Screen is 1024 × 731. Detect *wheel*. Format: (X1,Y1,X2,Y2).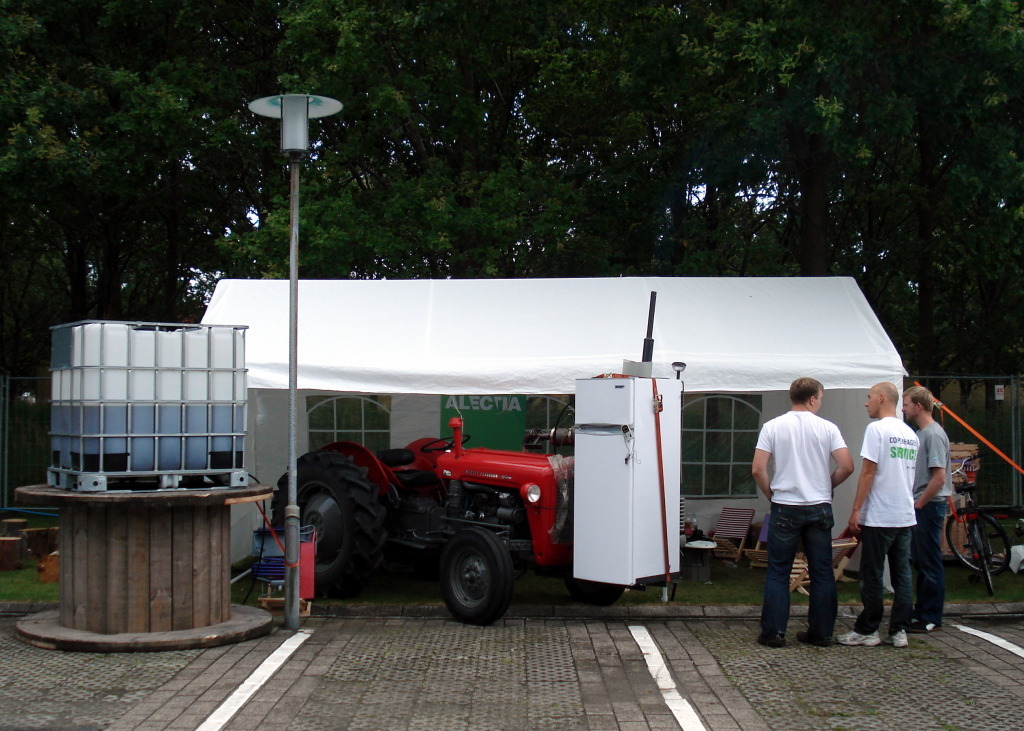
(420,434,468,450).
